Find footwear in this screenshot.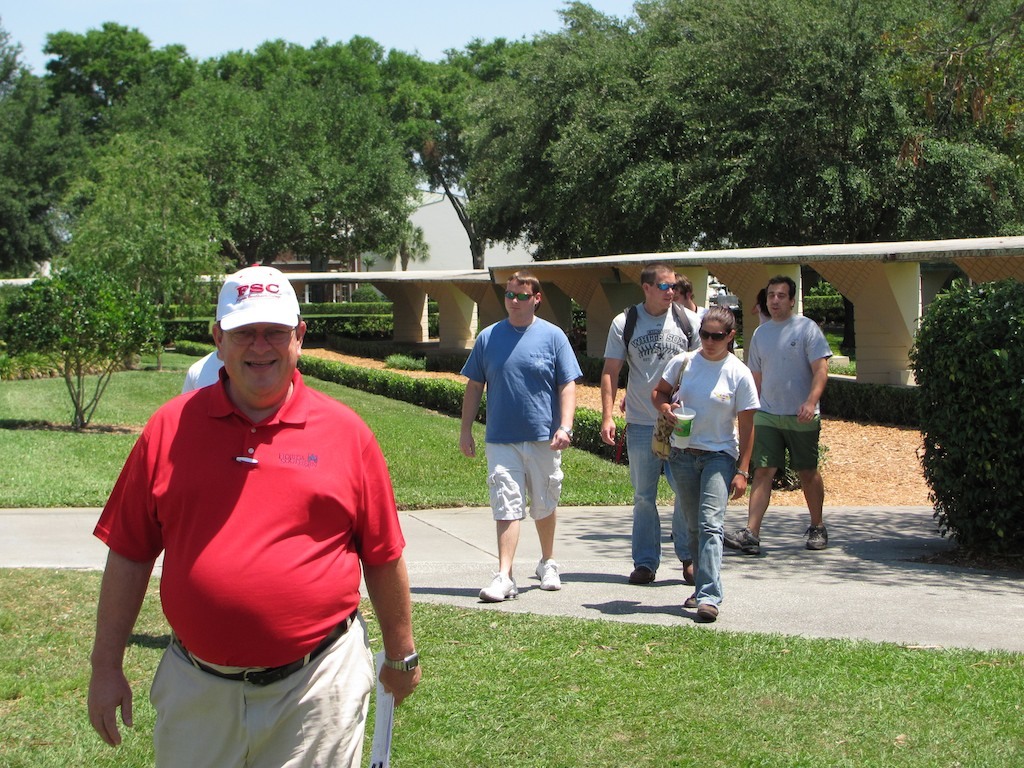
The bounding box for footwear is {"left": 723, "top": 522, "right": 765, "bottom": 553}.
